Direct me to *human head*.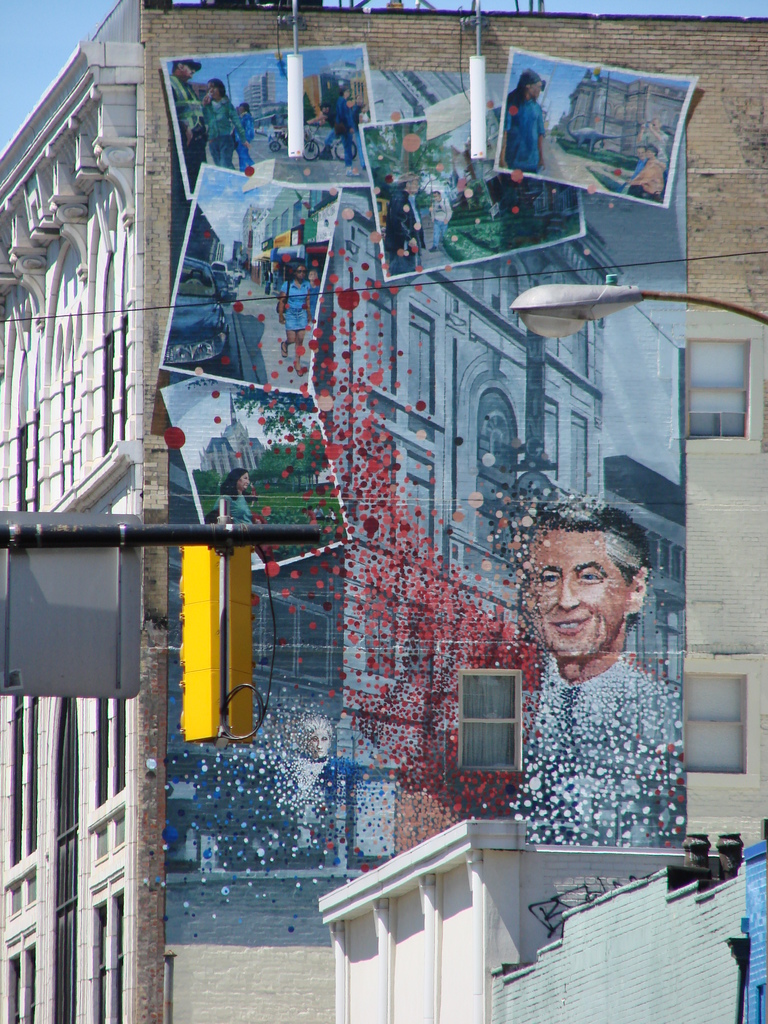
Direction: region(429, 190, 442, 202).
